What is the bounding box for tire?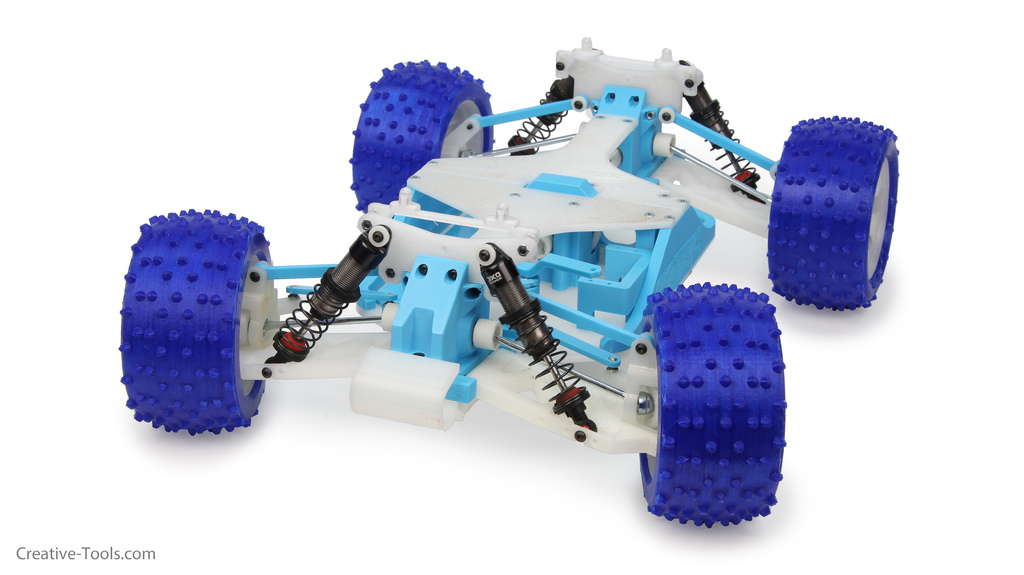
111, 187, 265, 455.
